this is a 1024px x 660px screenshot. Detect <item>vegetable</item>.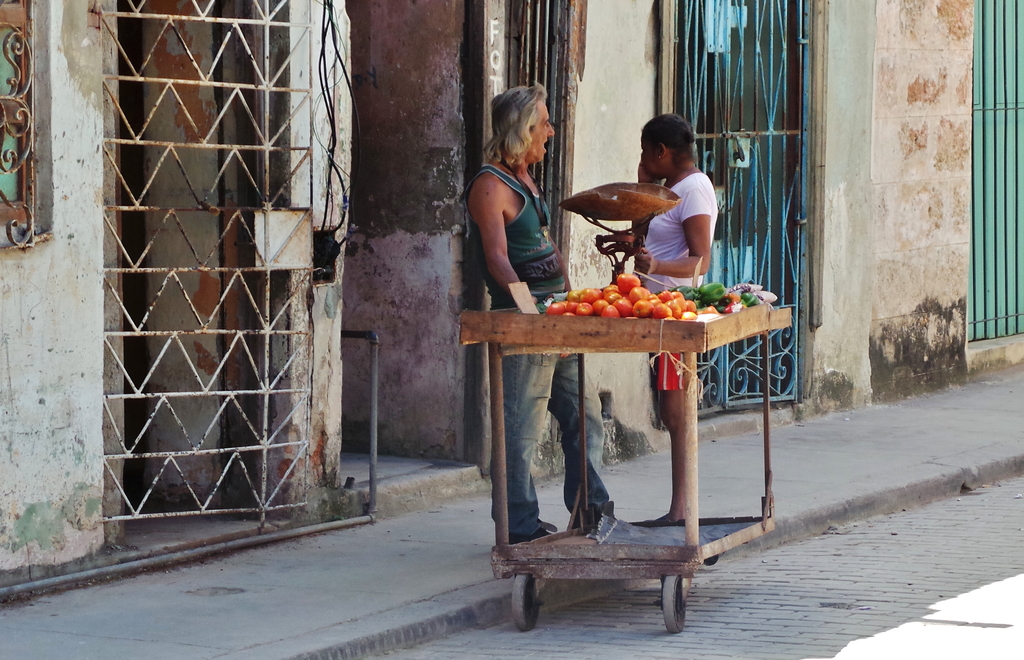
x1=616, y1=274, x2=641, y2=293.
